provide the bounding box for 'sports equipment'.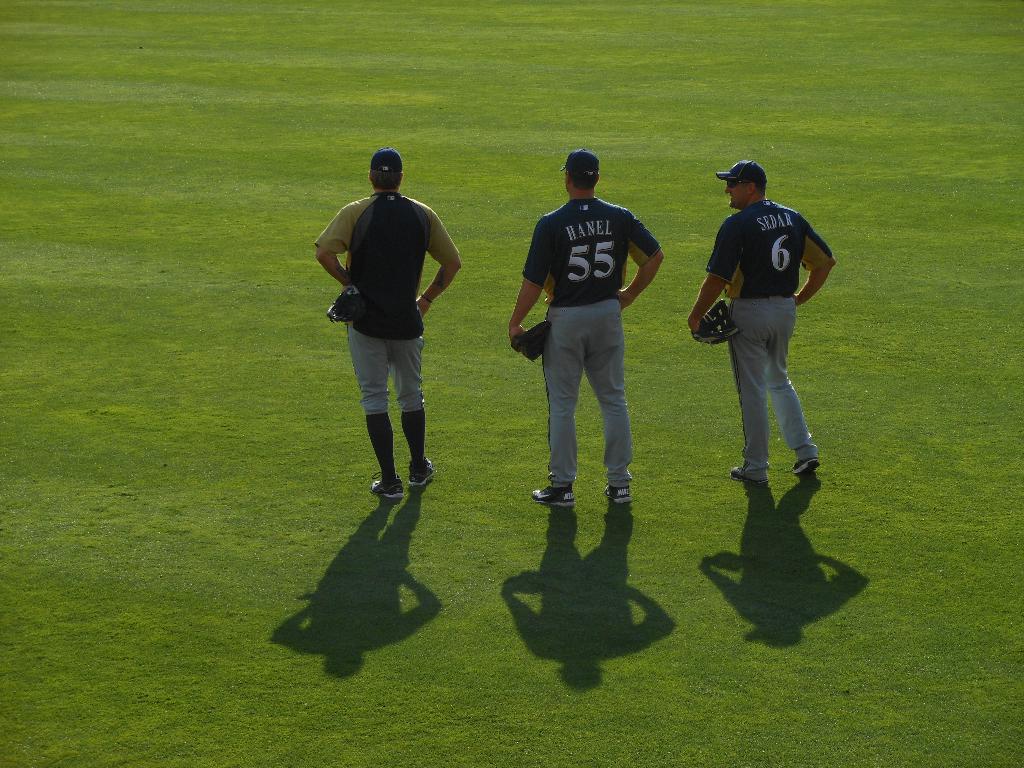
[left=792, top=456, right=817, bottom=470].
